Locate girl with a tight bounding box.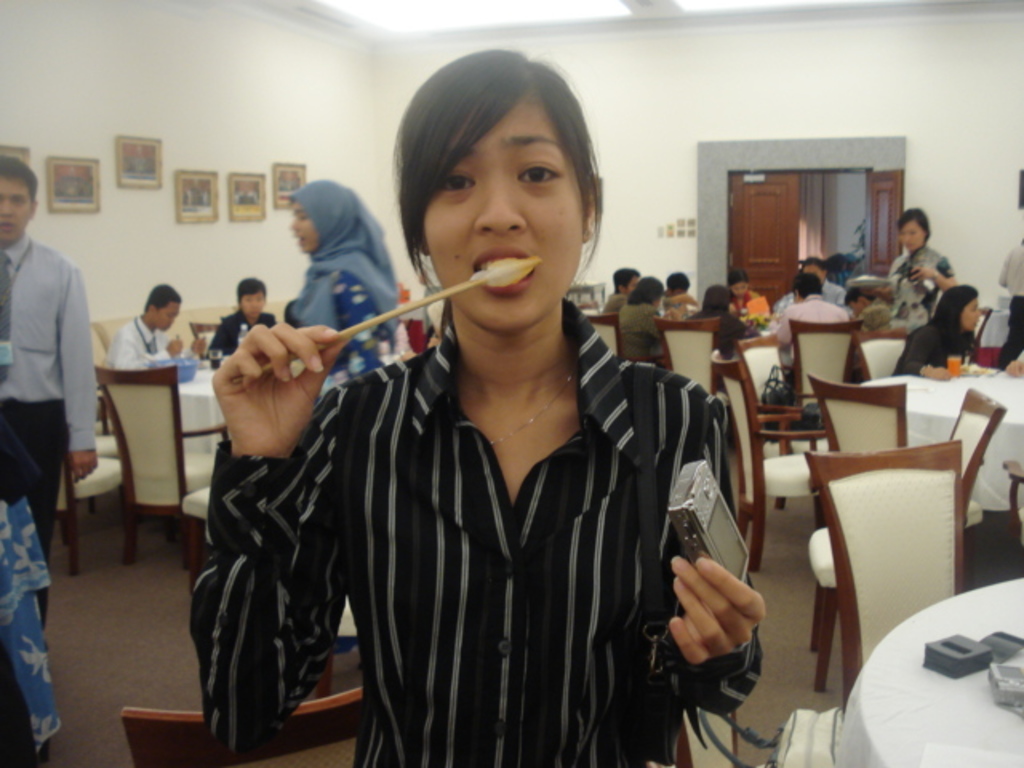
bbox=[190, 48, 762, 766].
